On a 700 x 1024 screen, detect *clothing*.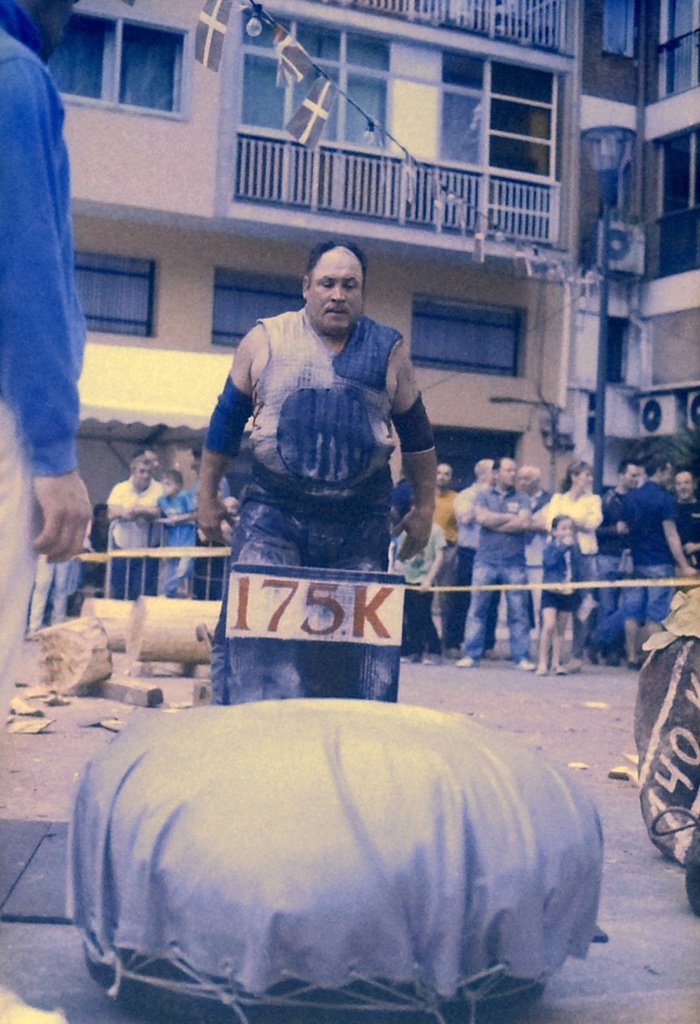
<box>546,537,571,610</box>.
